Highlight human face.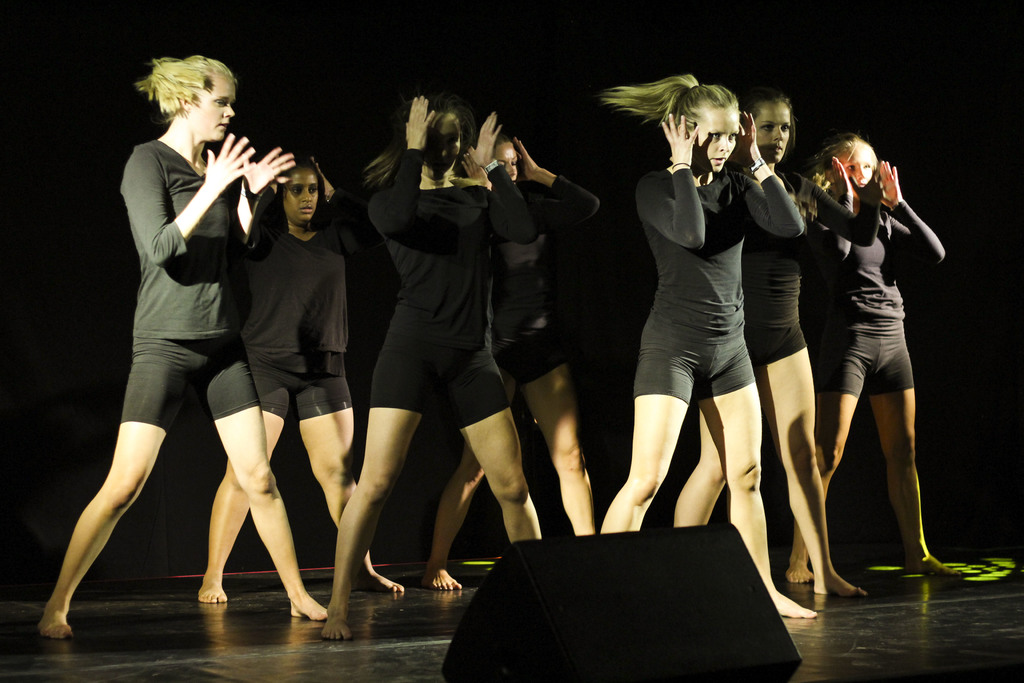
Highlighted region: <bbox>424, 109, 461, 173</bbox>.
